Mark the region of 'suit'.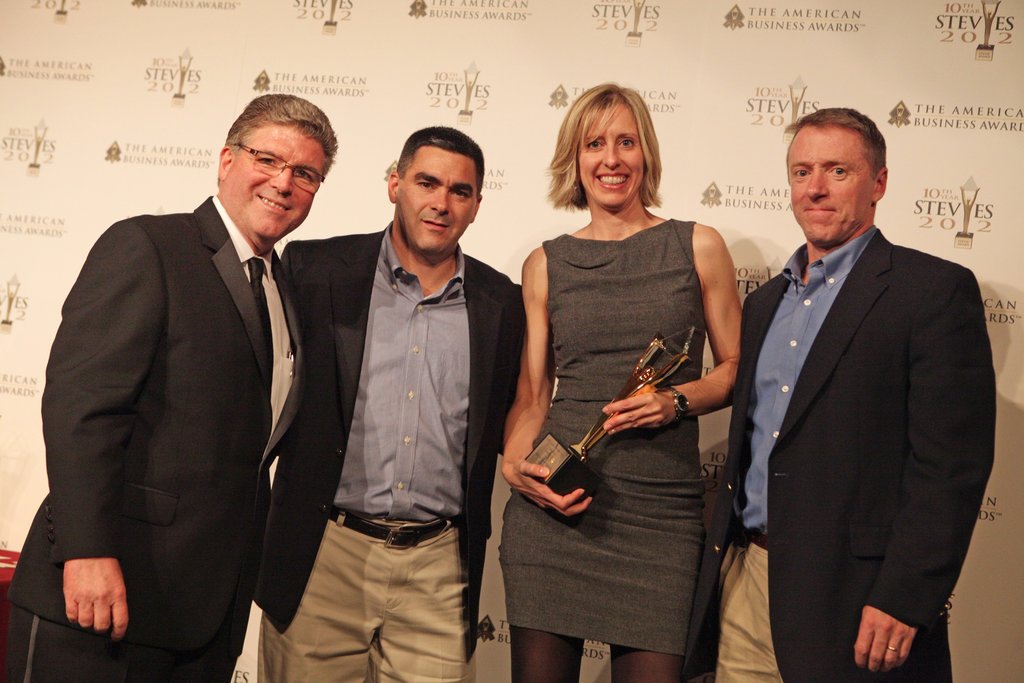
Region: l=721, t=117, r=996, b=682.
